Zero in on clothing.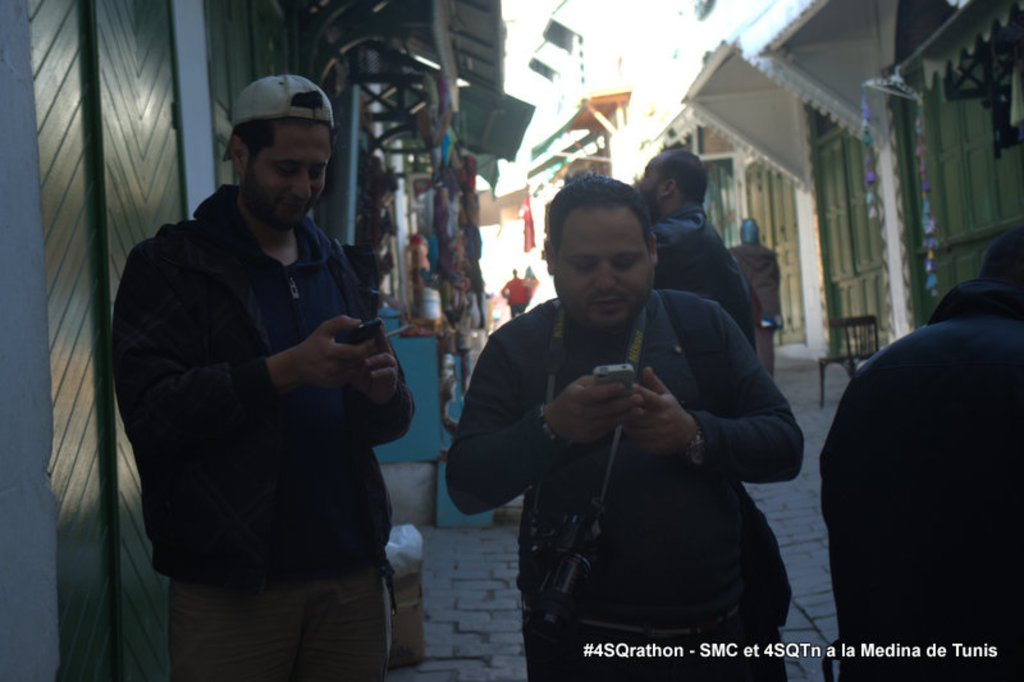
Zeroed in: box=[114, 175, 401, 681].
